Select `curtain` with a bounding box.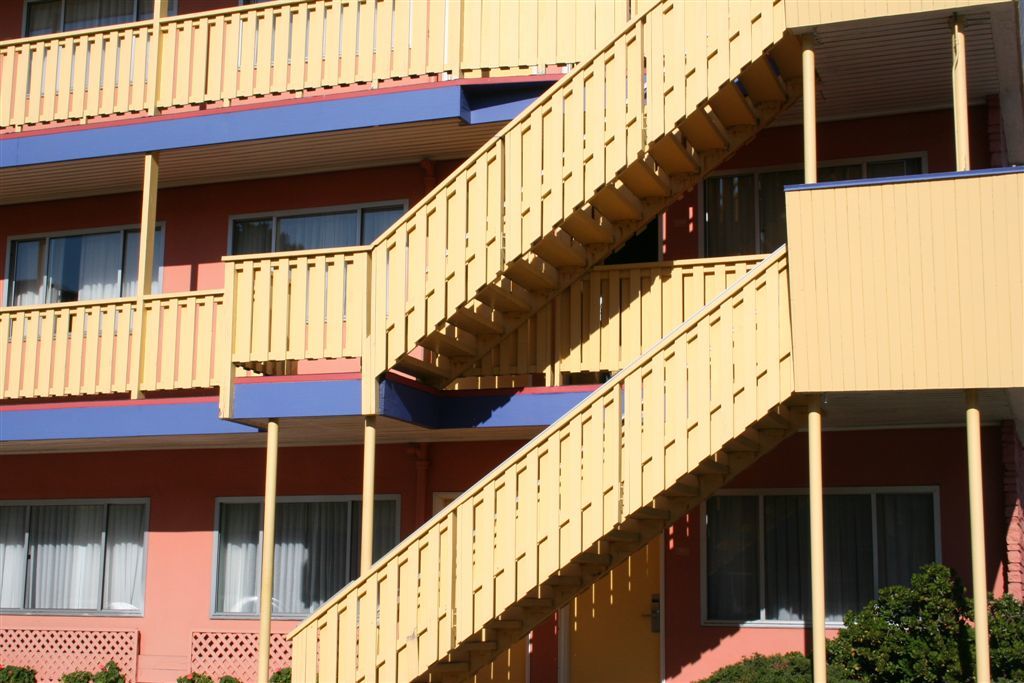
x1=216 y1=500 x2=390 y2=610.
